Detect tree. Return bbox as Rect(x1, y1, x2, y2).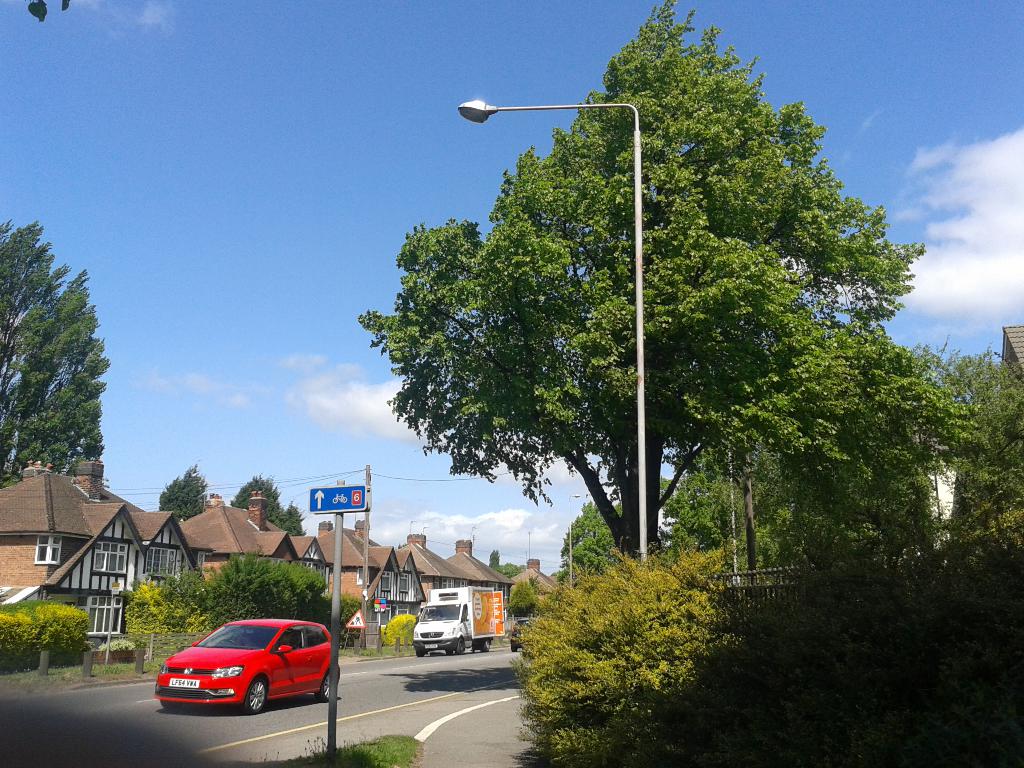
Rect(483, 546, 499, 570).
